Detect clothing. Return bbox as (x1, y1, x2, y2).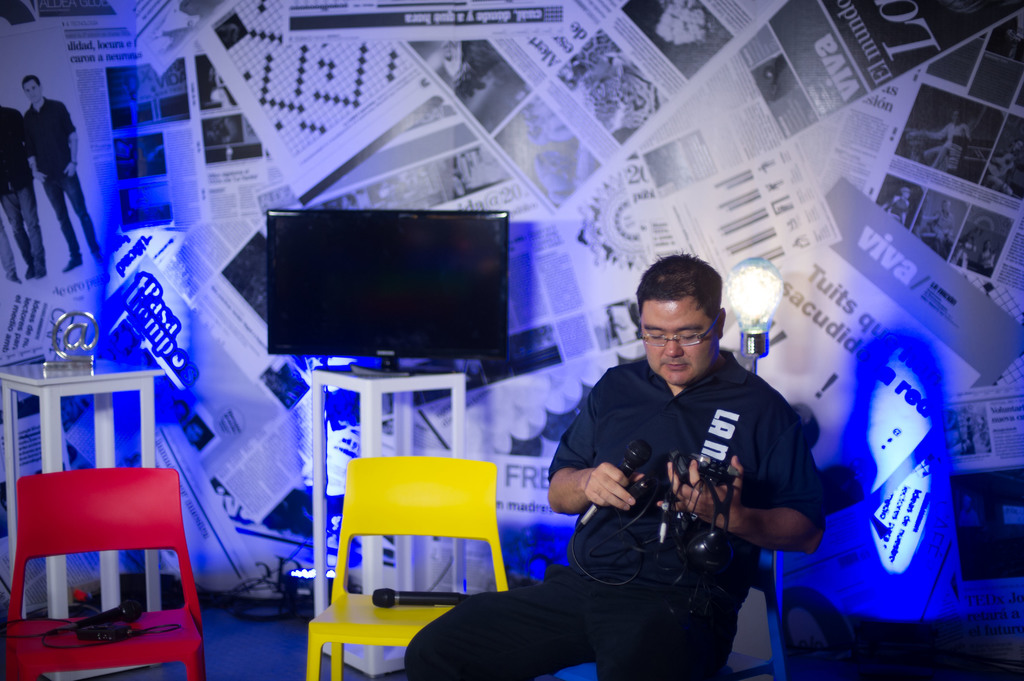
(0, 103, 46, 262).
